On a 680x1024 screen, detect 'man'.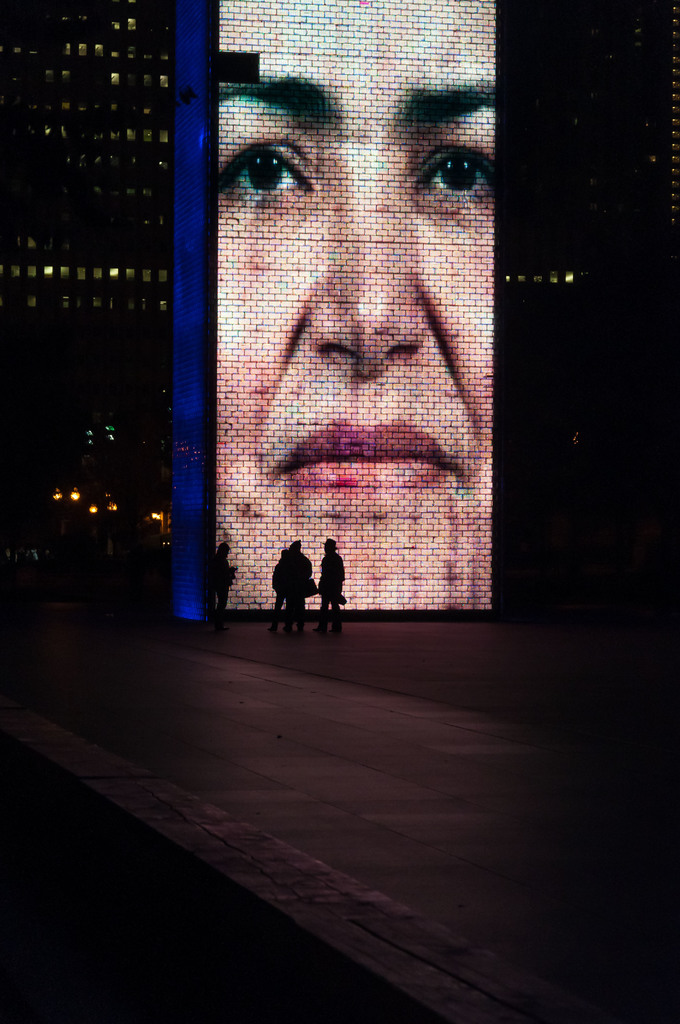
<box>309,543,345,638</box>.
